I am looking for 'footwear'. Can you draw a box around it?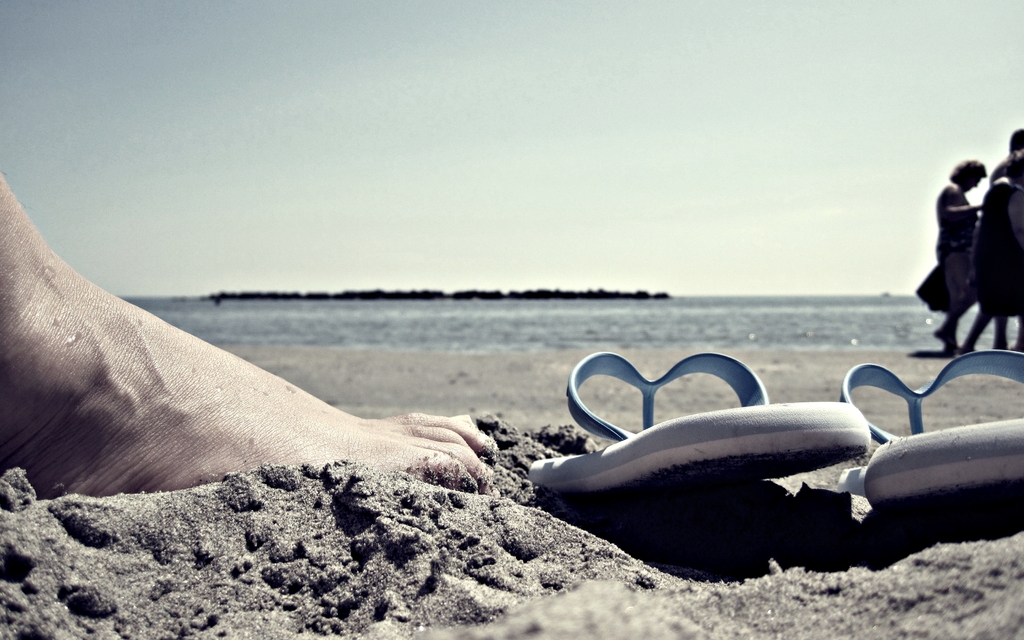
Sure, the bounding box is [559, 378, 876, 529].
